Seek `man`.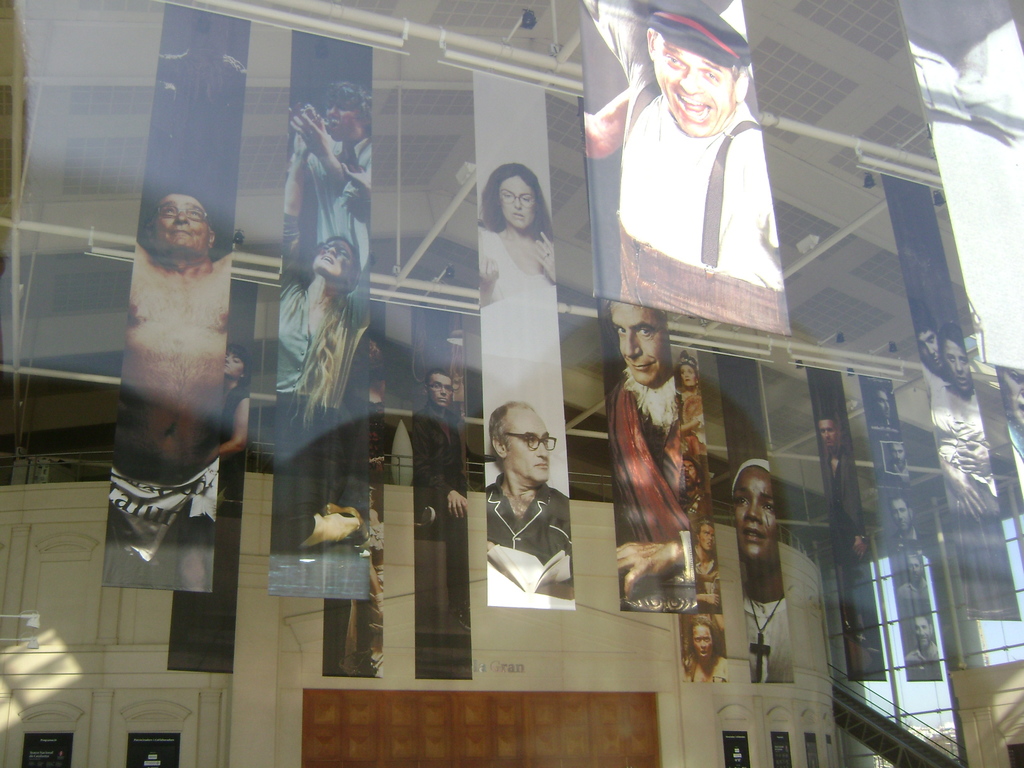
(481,399,584,620).
